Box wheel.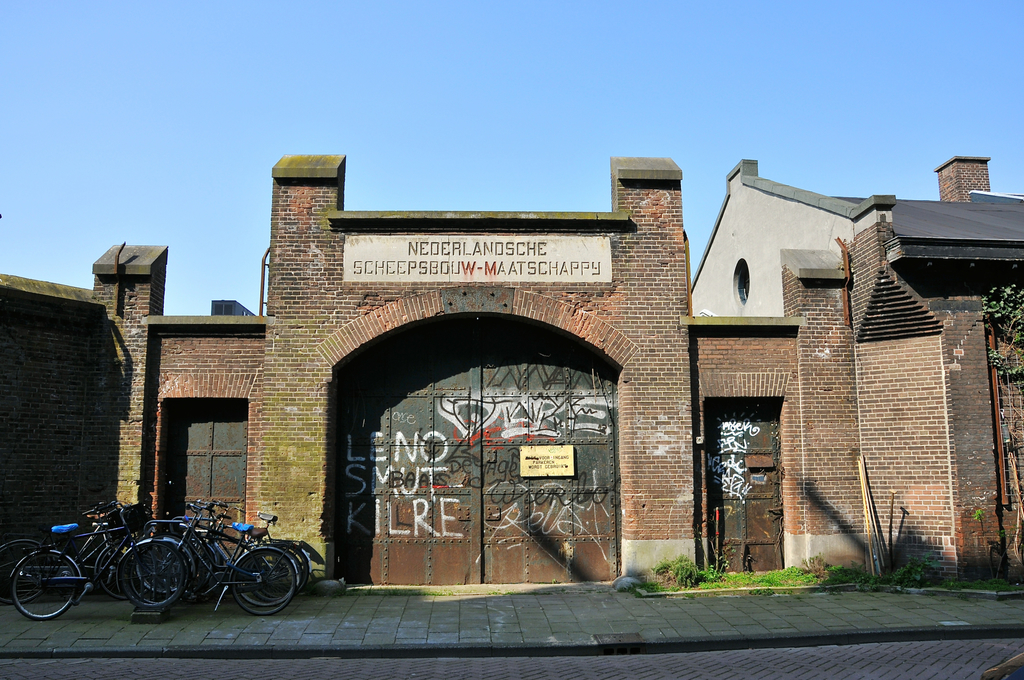
locate(113, 540, 193, 606).
